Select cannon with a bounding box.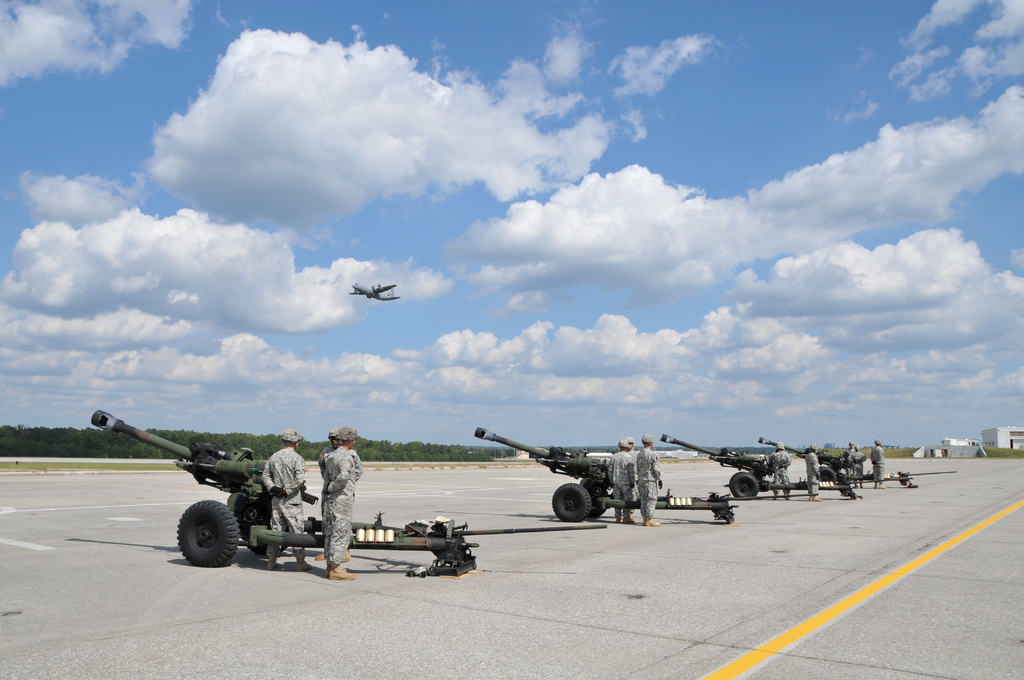
{"x1": 476, "y1": 426, "x2": 820, "y2": 521}.
